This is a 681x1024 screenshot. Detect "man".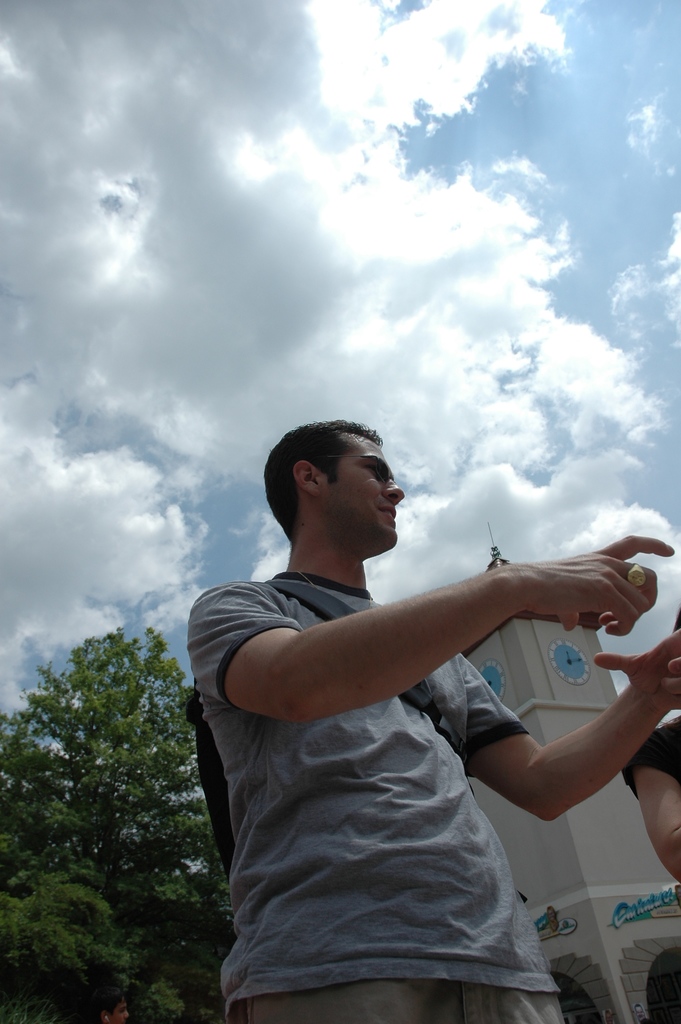
[left=180, top=408, right=680, bottom=1023].
